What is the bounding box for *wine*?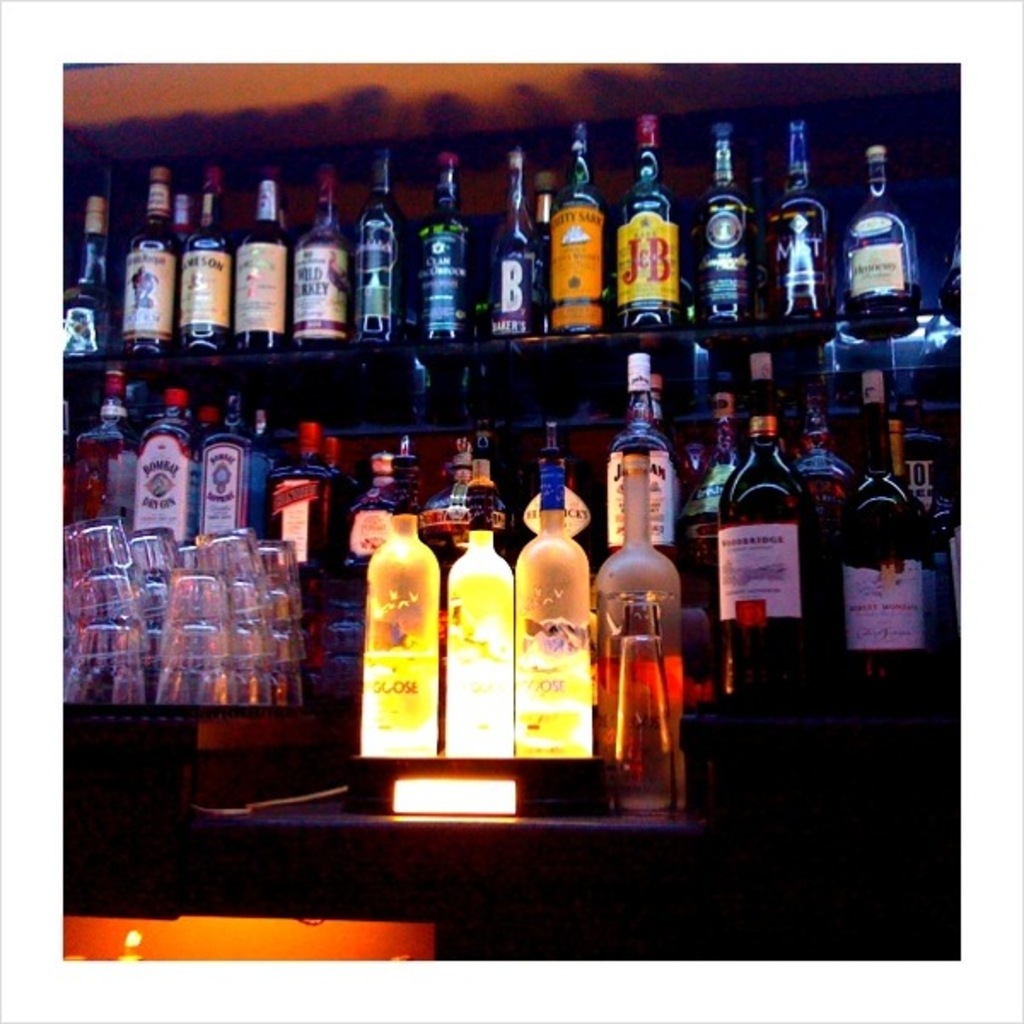
x1=348, y1=449, x2=442, y2=761.
